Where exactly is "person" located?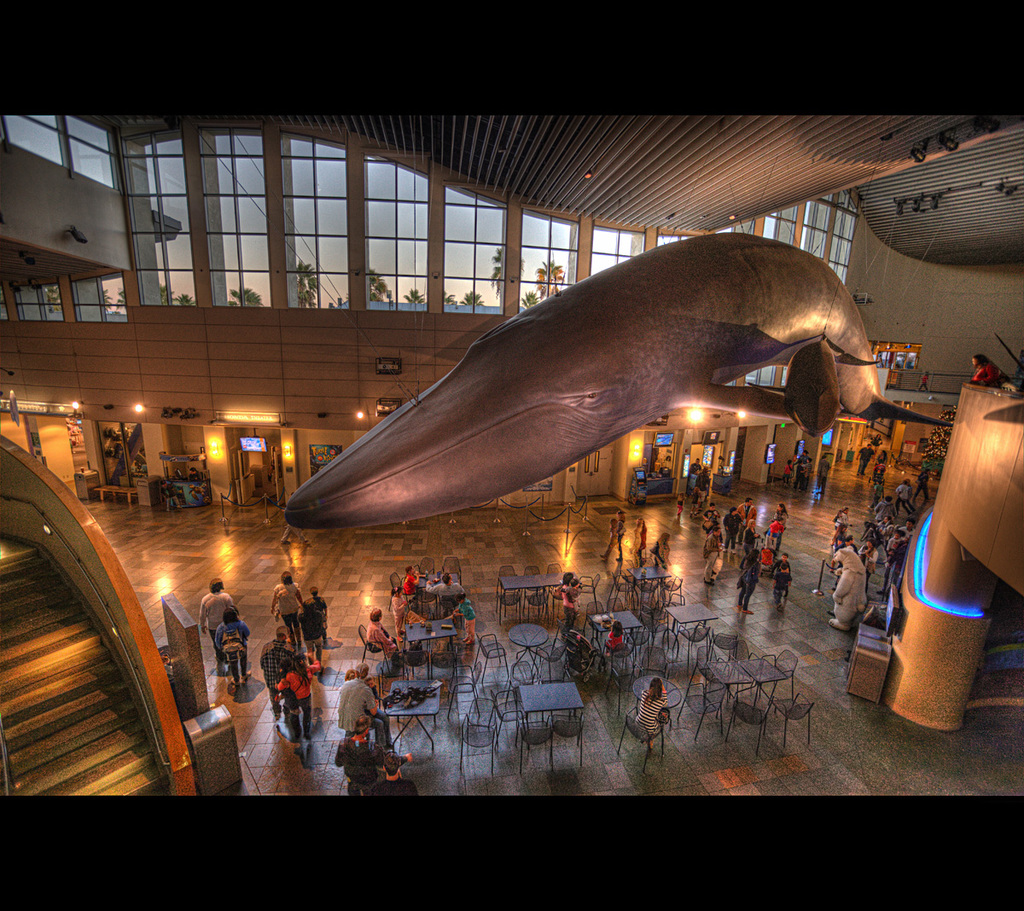
Its bounding box is x1=558, y1=577, x2=584, y2=632.
